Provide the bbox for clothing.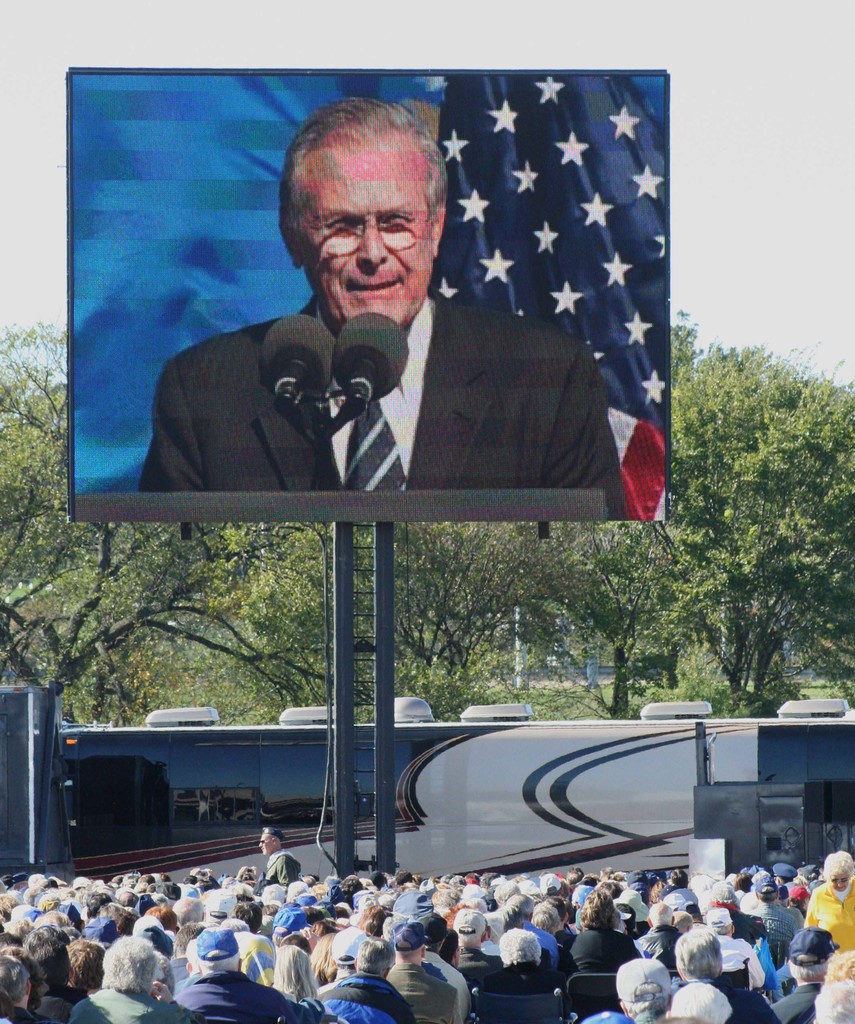
Rect(486, 960, 549, 995).
